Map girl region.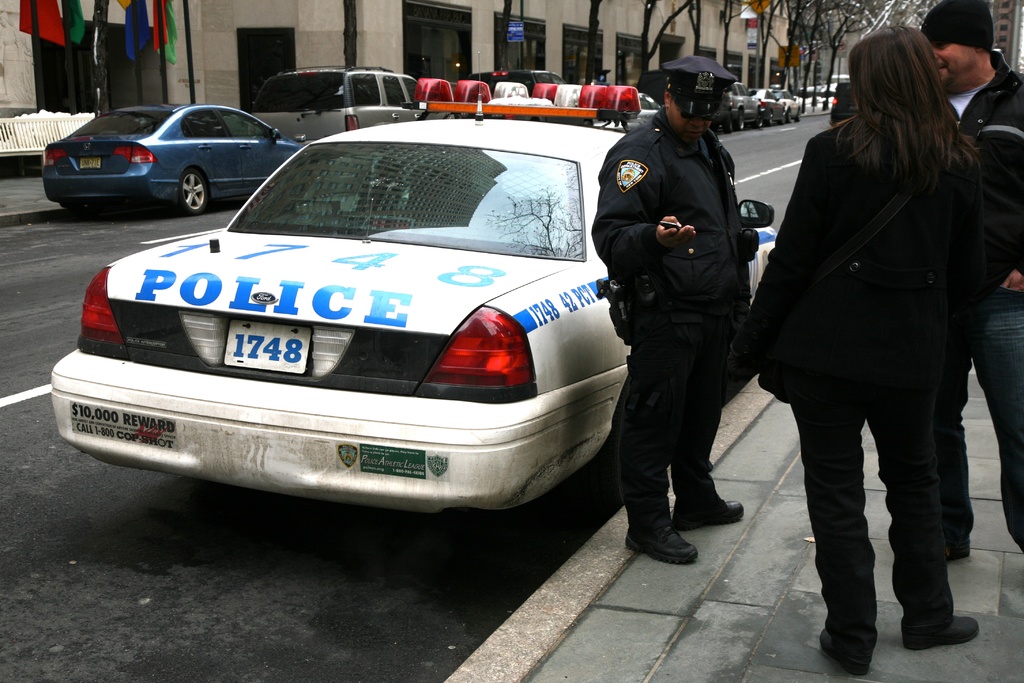
Mapped to bbox=[732, 22, 979, 675].
